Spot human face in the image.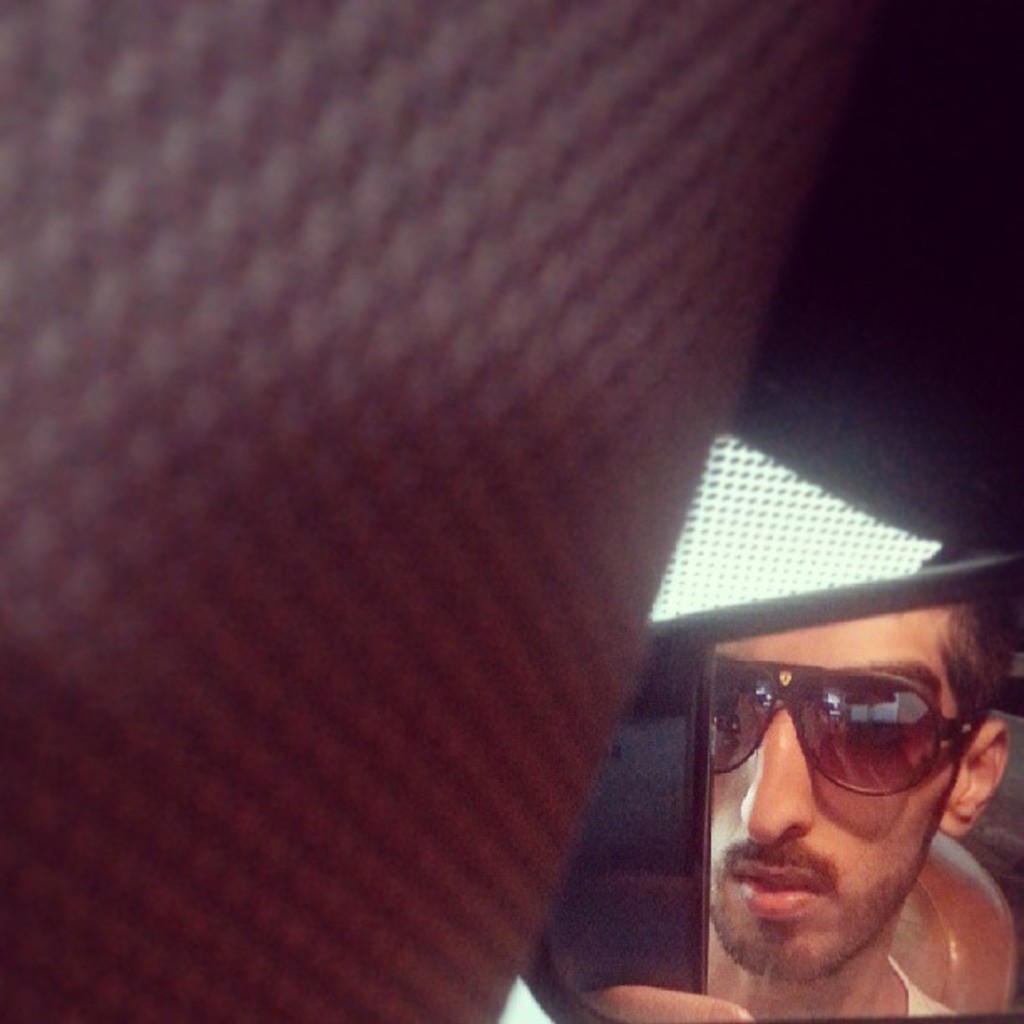
human face found at bbox=[711, 612, 962, 986].
